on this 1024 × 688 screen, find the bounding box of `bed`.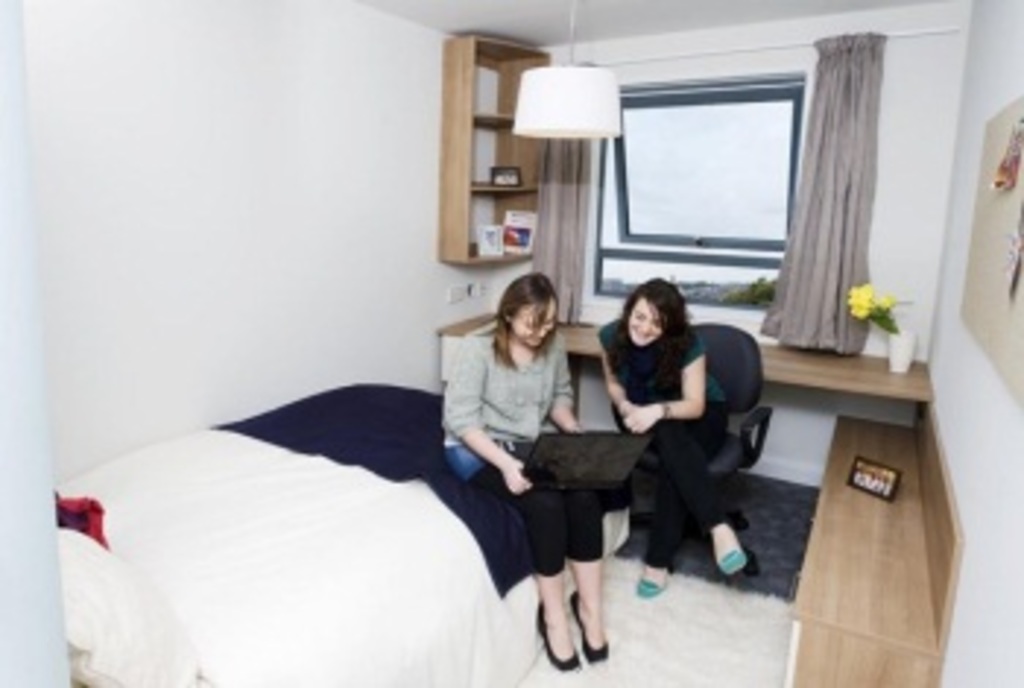
Bounding box: [left=53, top=378, right=638, bottom=685].
